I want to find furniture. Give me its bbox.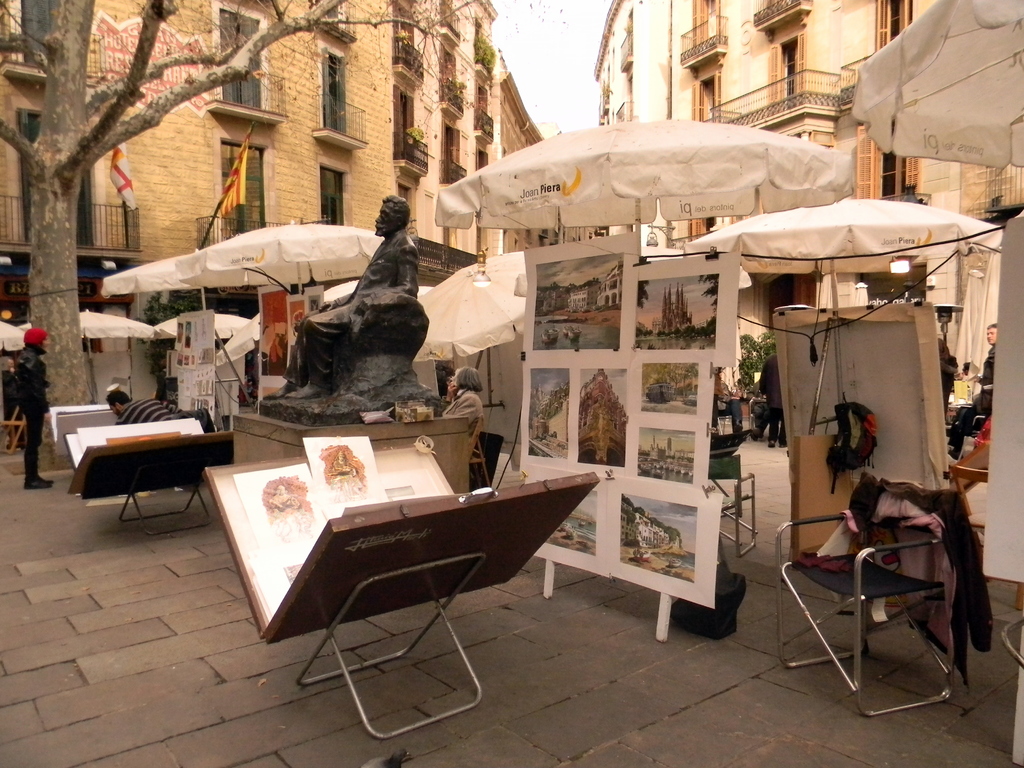
select_region(0, 404, 26, 456).
